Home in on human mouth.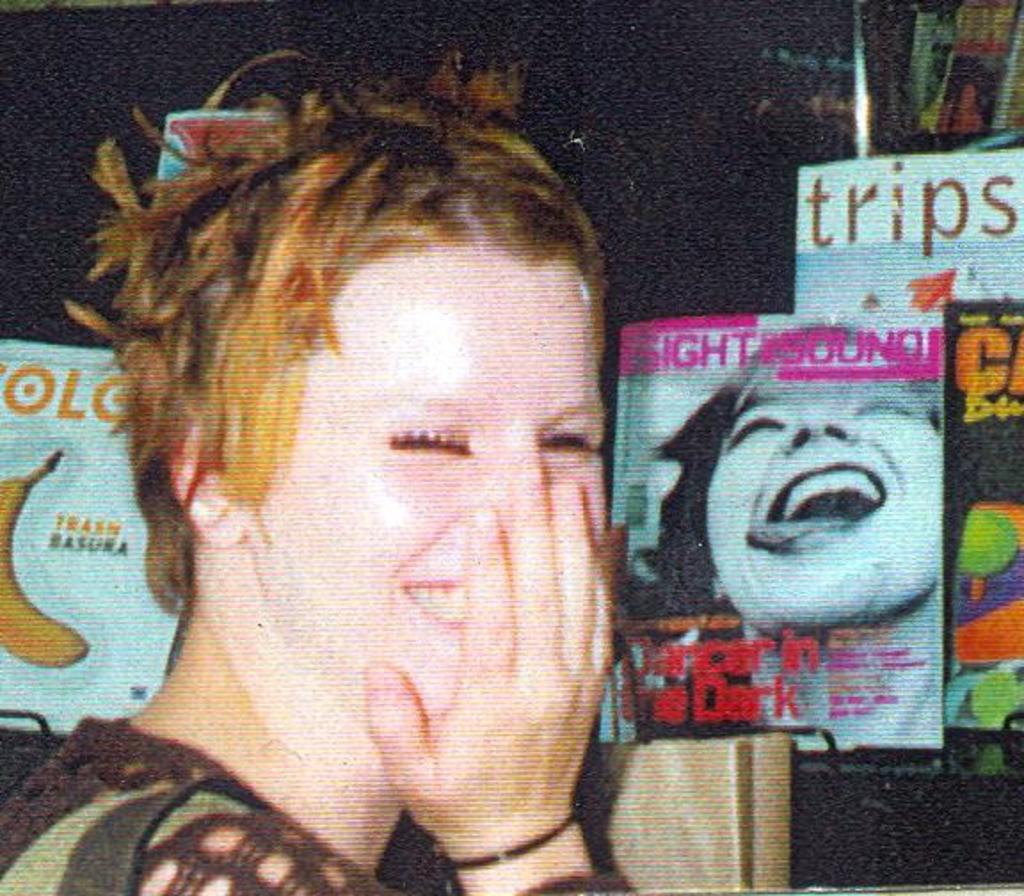
Homed in at 407:581:462:635.
